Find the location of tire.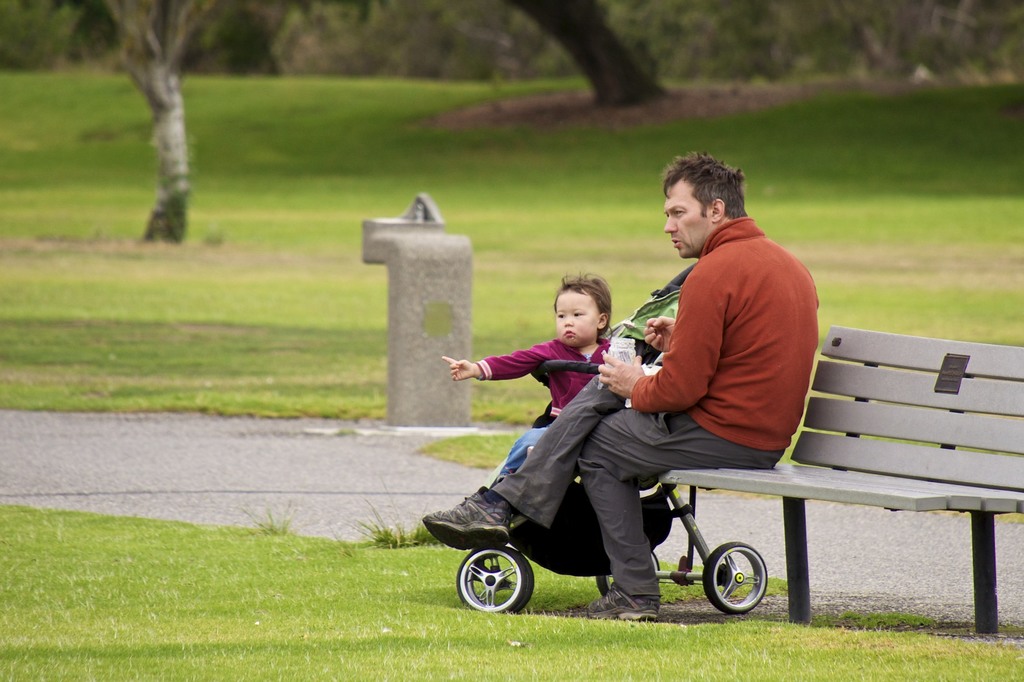
Location: (x1=596, y1=551, x2=662, y2=597).
